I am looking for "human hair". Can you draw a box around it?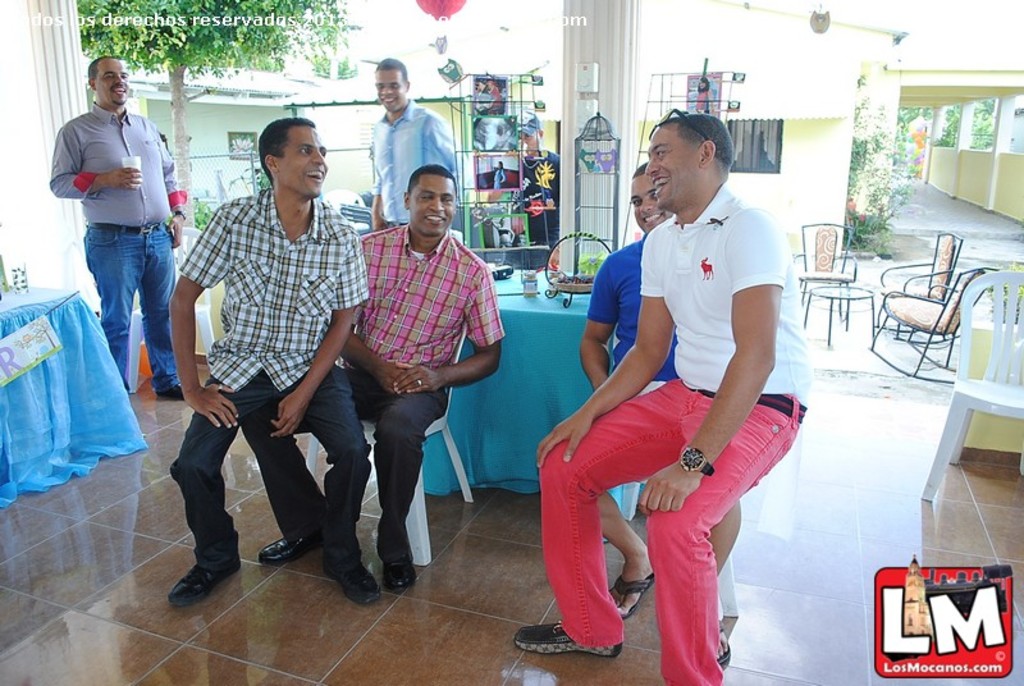
Sure, the bounding box is (left=372, top=58, right=408, bottom=86).
